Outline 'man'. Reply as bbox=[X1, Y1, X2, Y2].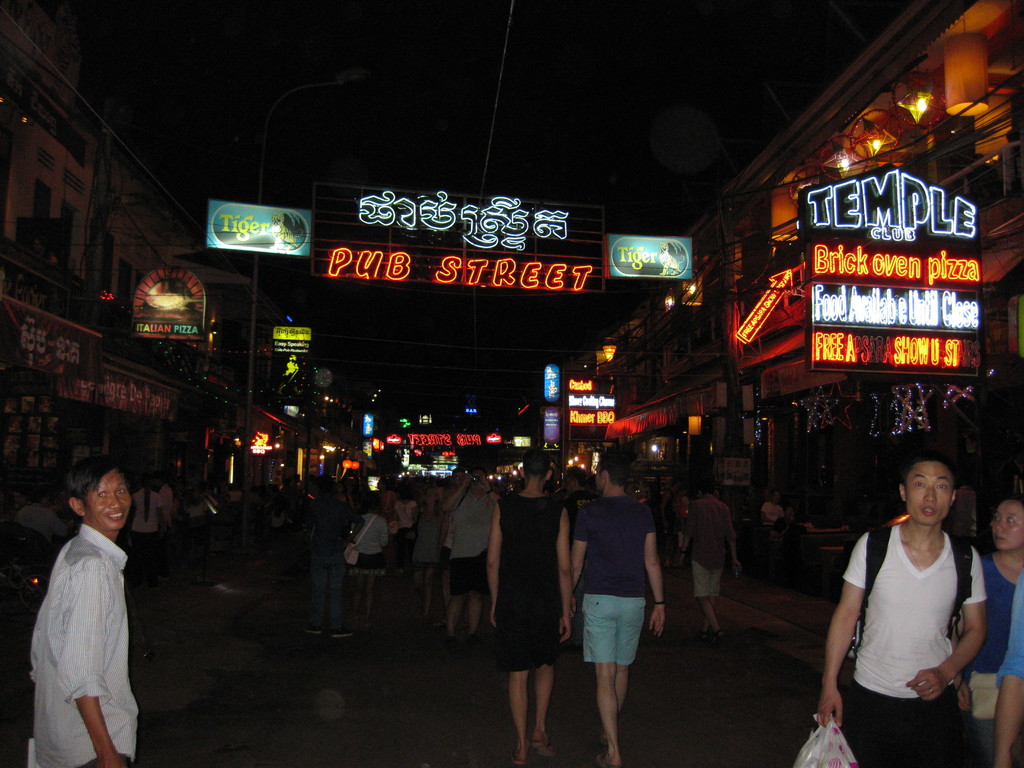
bbox=[444, 462, 491, 655].
